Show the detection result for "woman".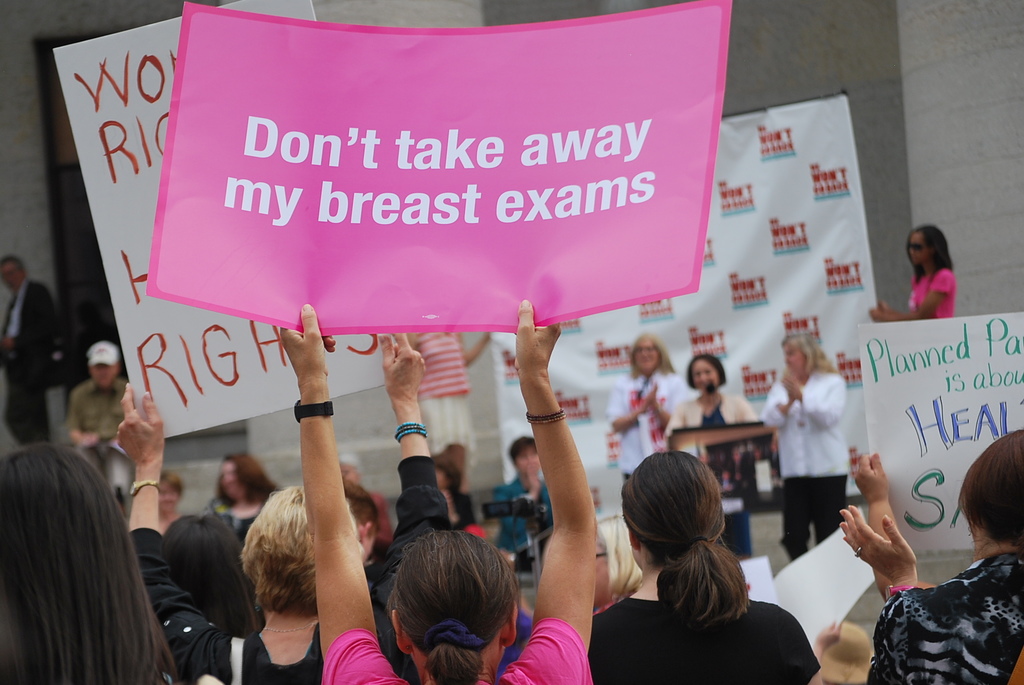
detection(584, 445, 808, 670).
